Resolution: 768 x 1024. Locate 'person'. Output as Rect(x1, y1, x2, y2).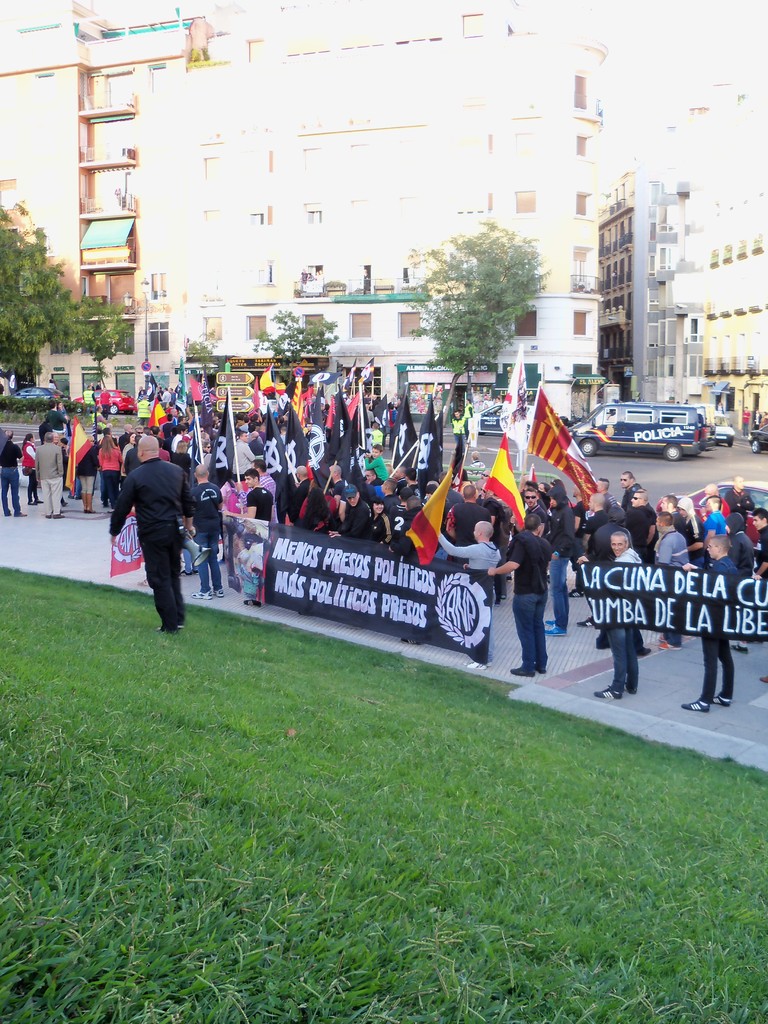
Rect(92, 380, 104, 403).
